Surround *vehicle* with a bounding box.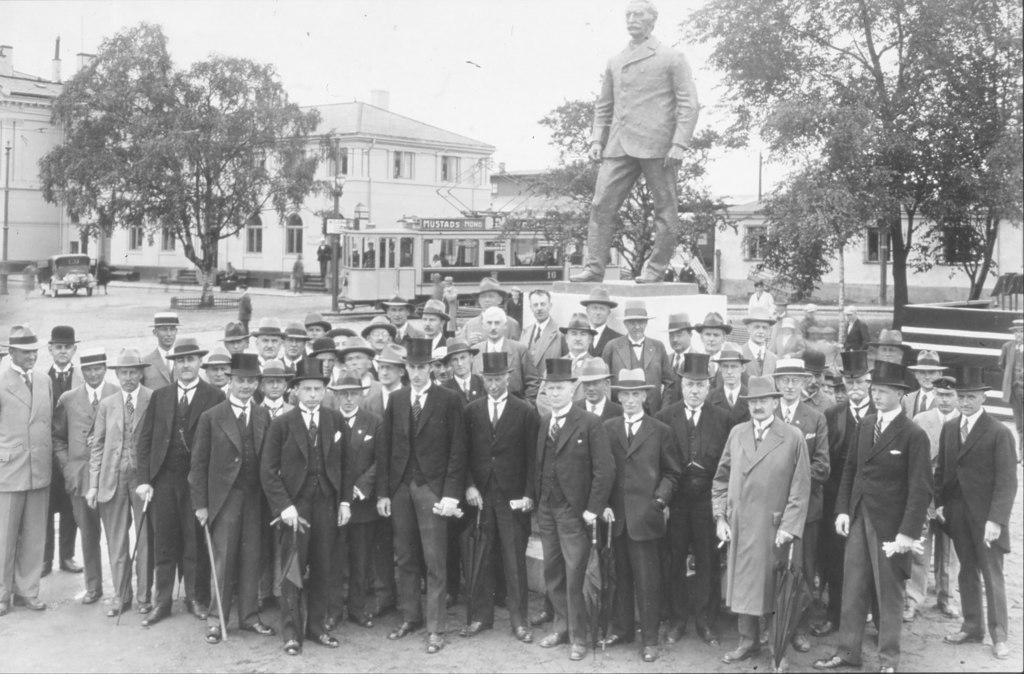
bbox=[342, 226, 631, 308].
